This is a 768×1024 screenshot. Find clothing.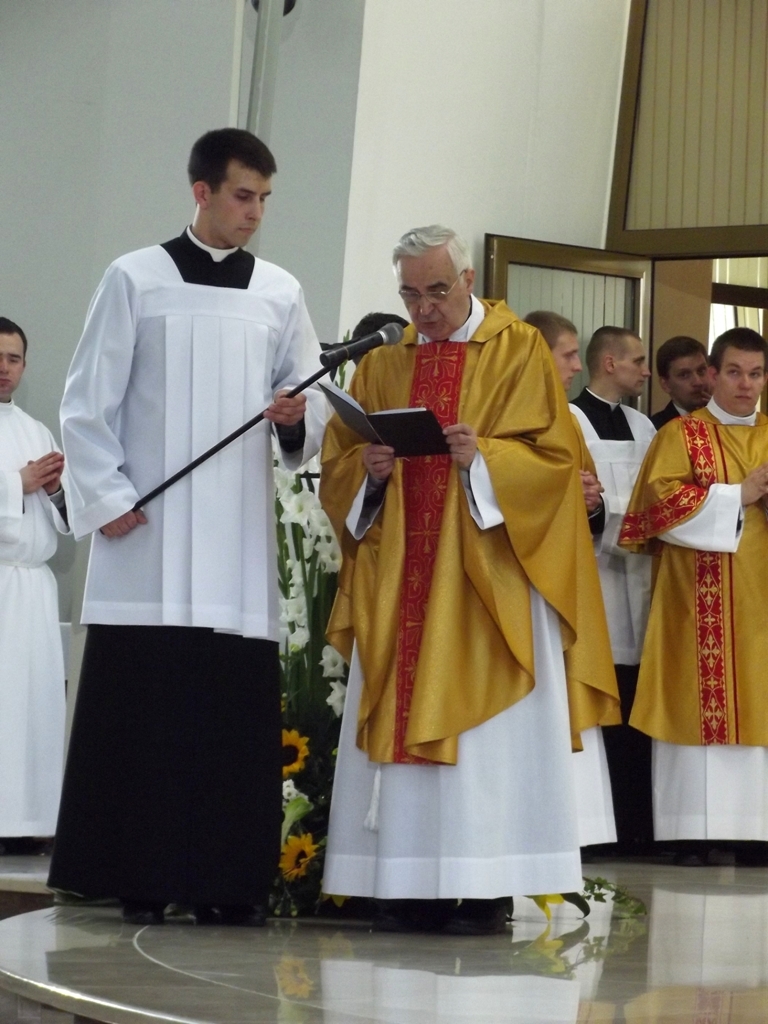
Bounding box: left=567, top=384, right=673, bottom=877.
